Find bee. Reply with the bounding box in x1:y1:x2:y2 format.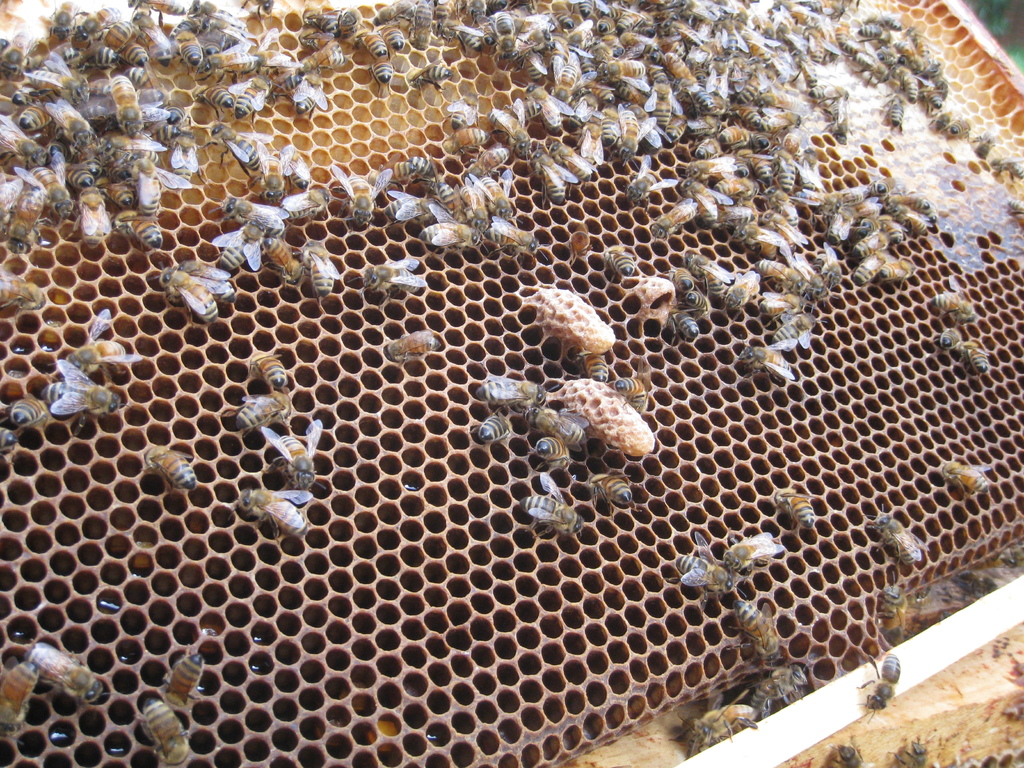
79:178:111:239.
